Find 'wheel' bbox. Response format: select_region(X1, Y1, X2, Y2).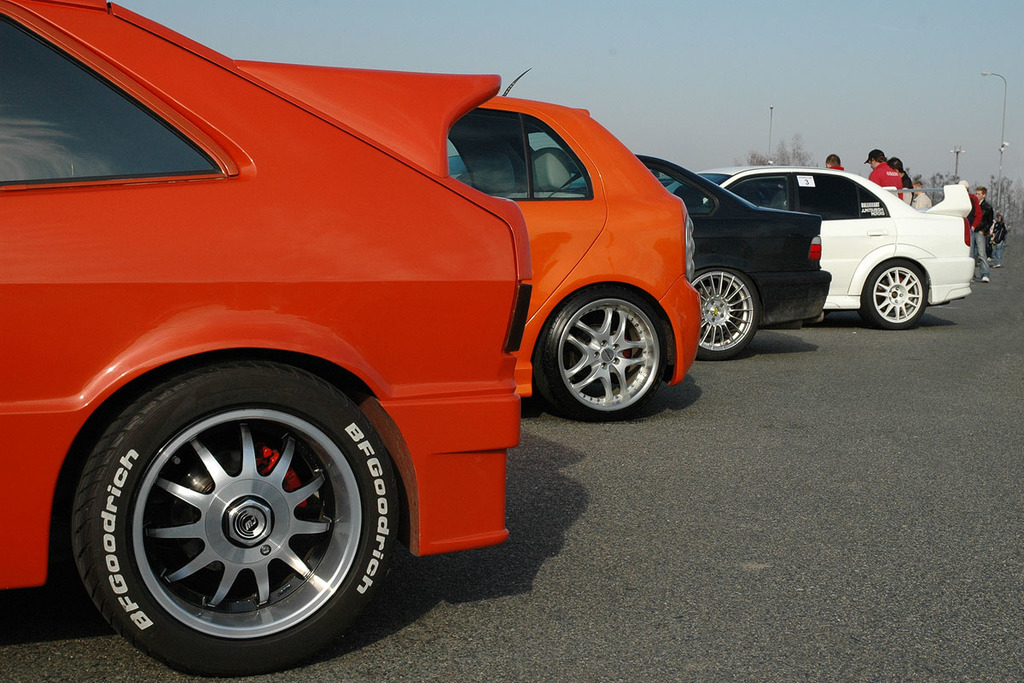
select_region(535, 284, 676, 426).
